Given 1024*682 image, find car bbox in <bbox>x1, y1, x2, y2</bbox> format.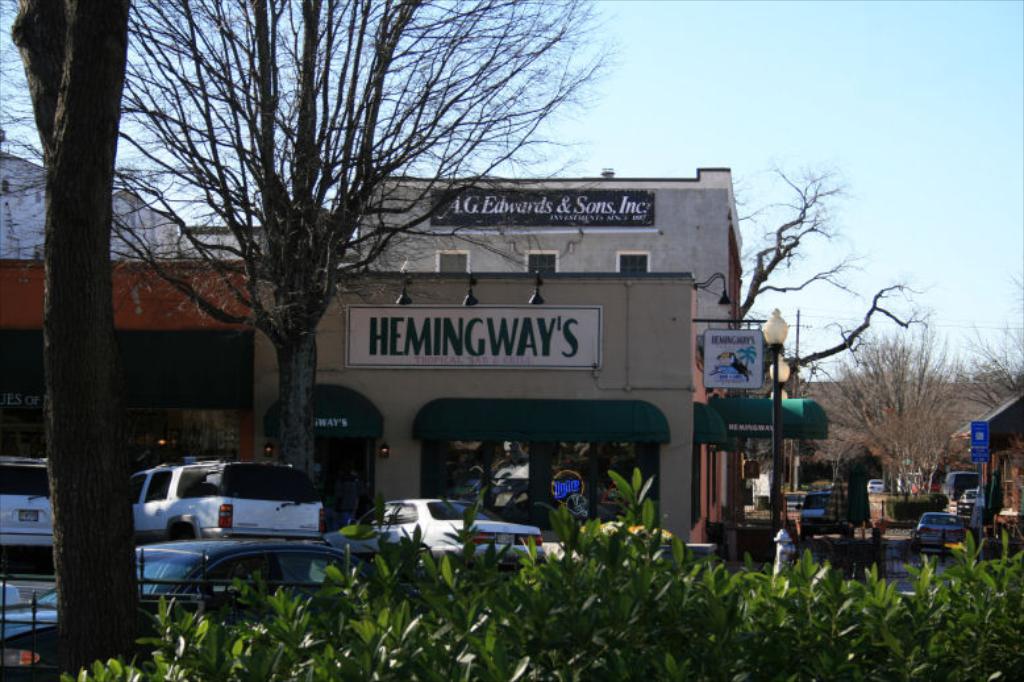
<bbox>863, 479, 882, 495</bbox>.
